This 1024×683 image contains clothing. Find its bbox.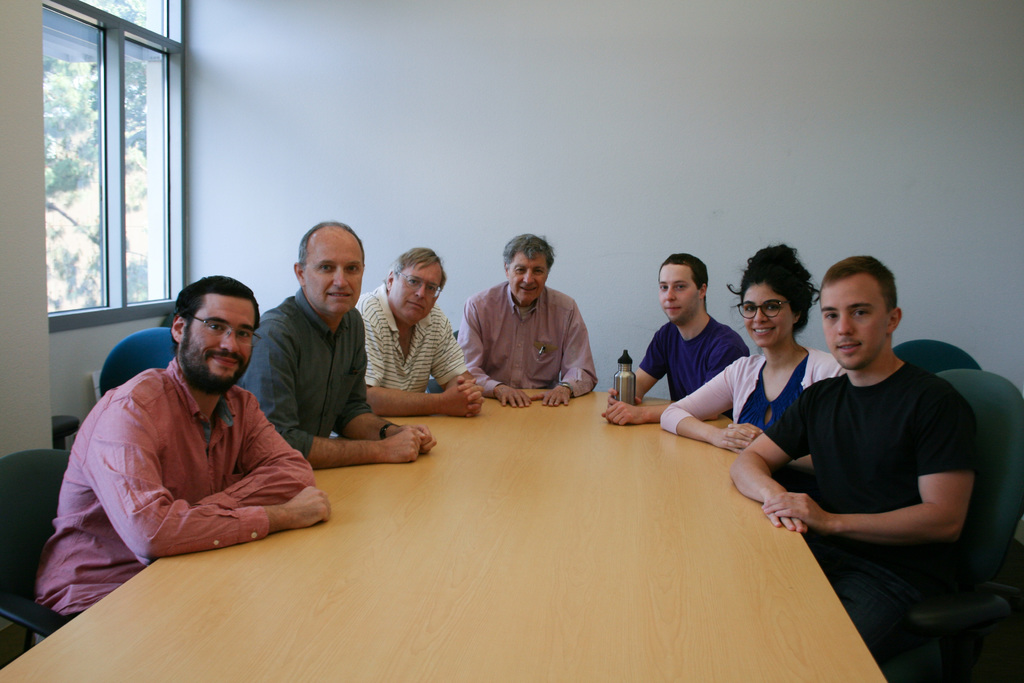
rect(780, 317, 984, 613).
